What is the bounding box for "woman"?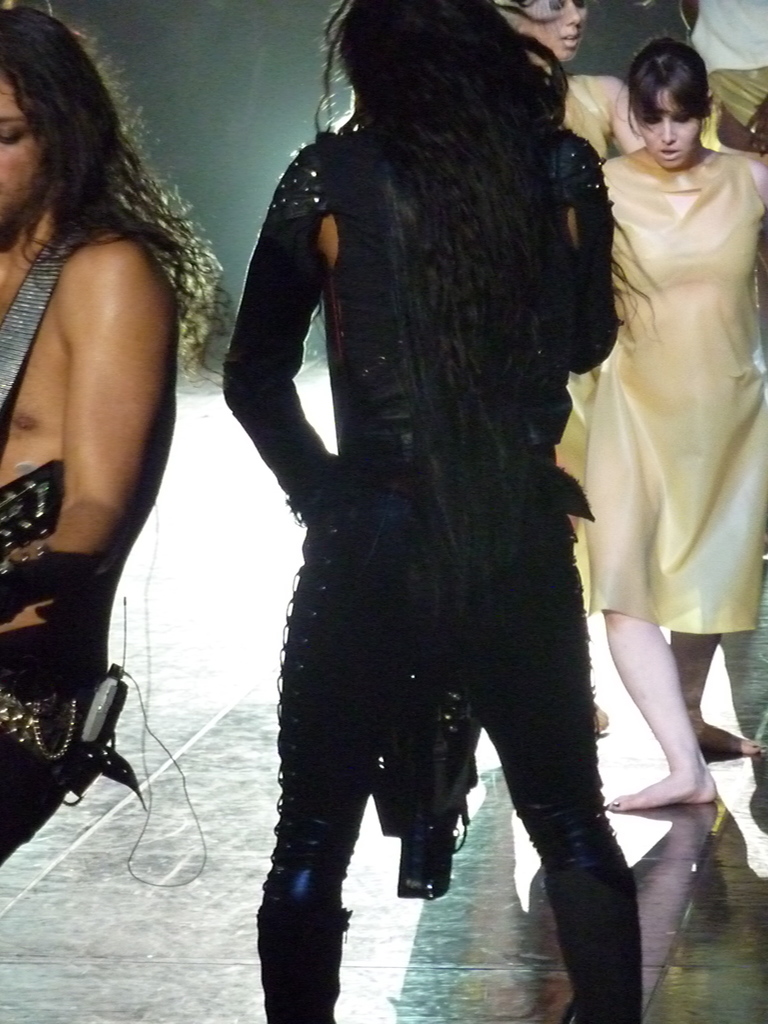
locate(563, 6, 763, 776).
